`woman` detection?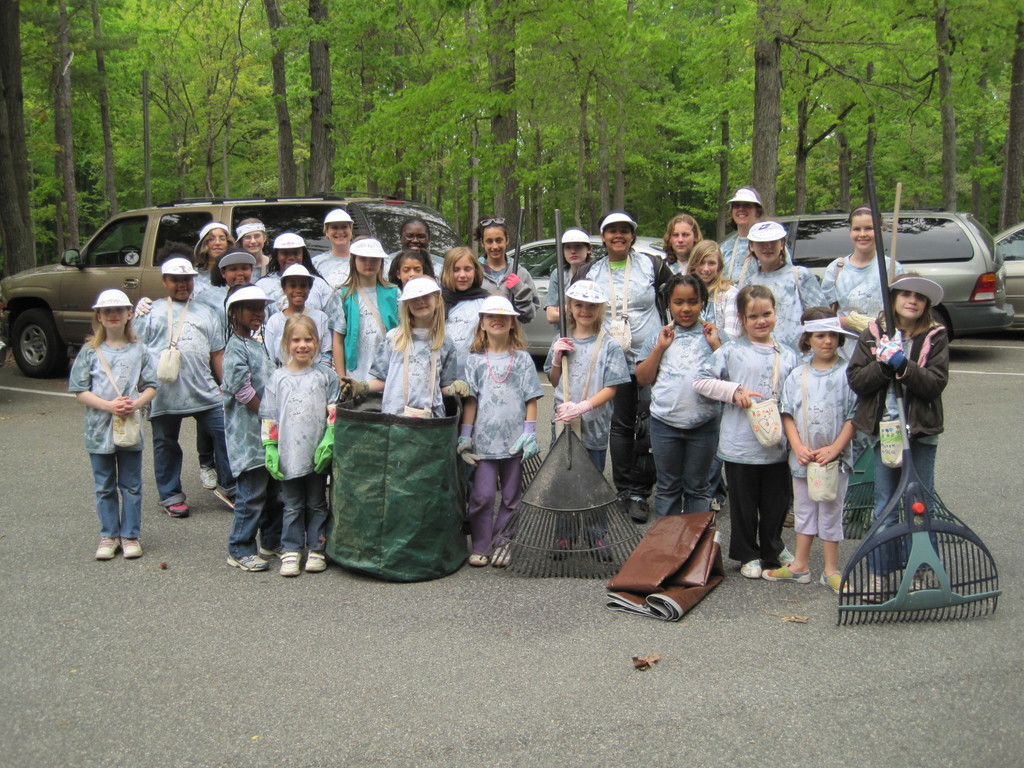
Rect(308, 207, 360, 288)
